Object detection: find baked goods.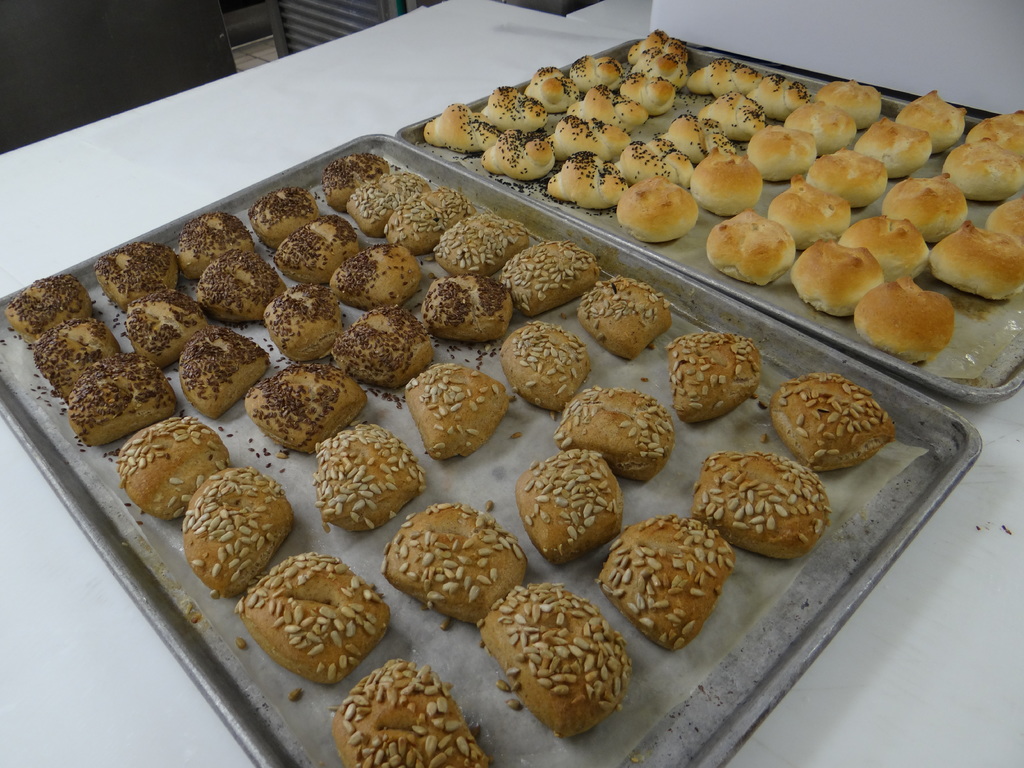
rect(319, 152, 389, 212).
